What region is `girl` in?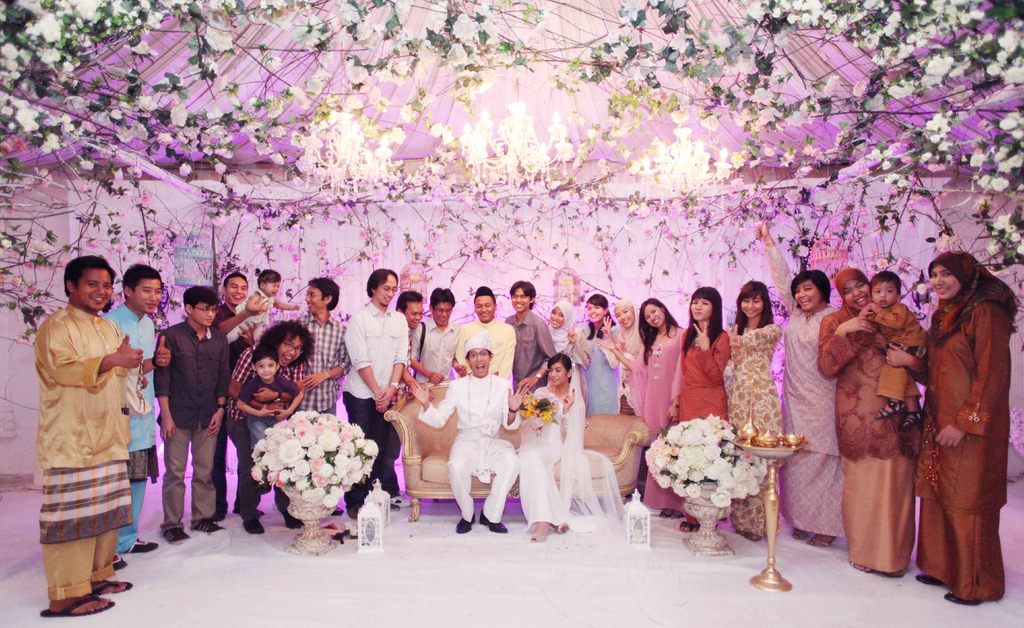
bbox=[583, 293, 620, 414].
